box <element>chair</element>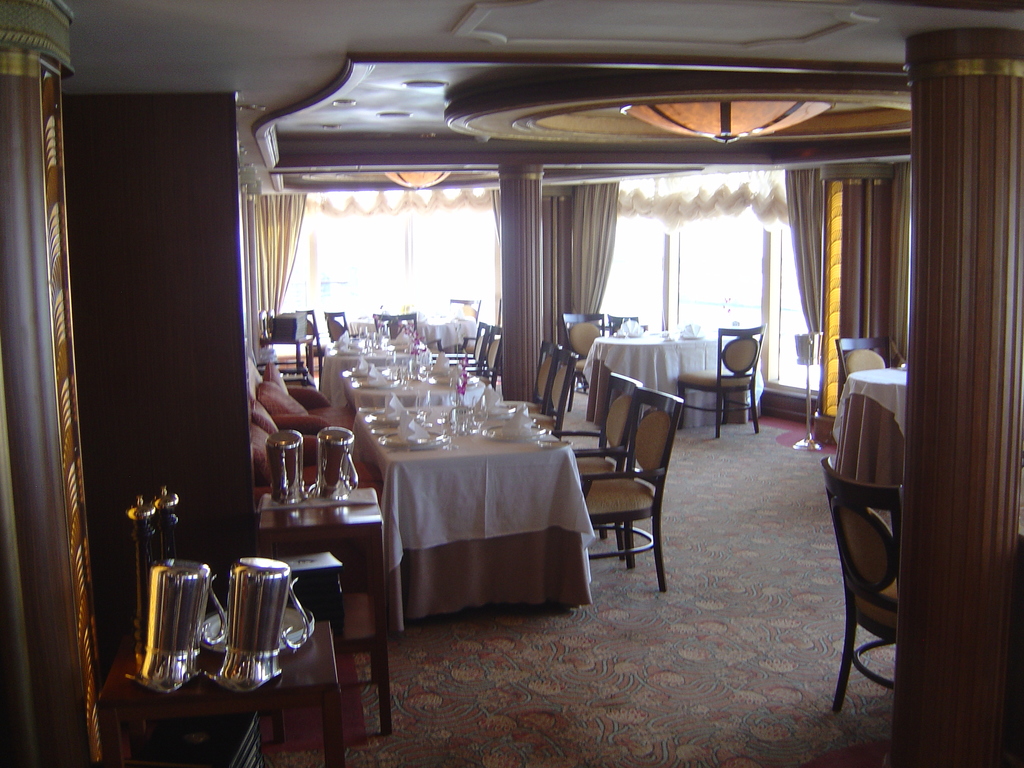
[250, 346, 314, 385]
